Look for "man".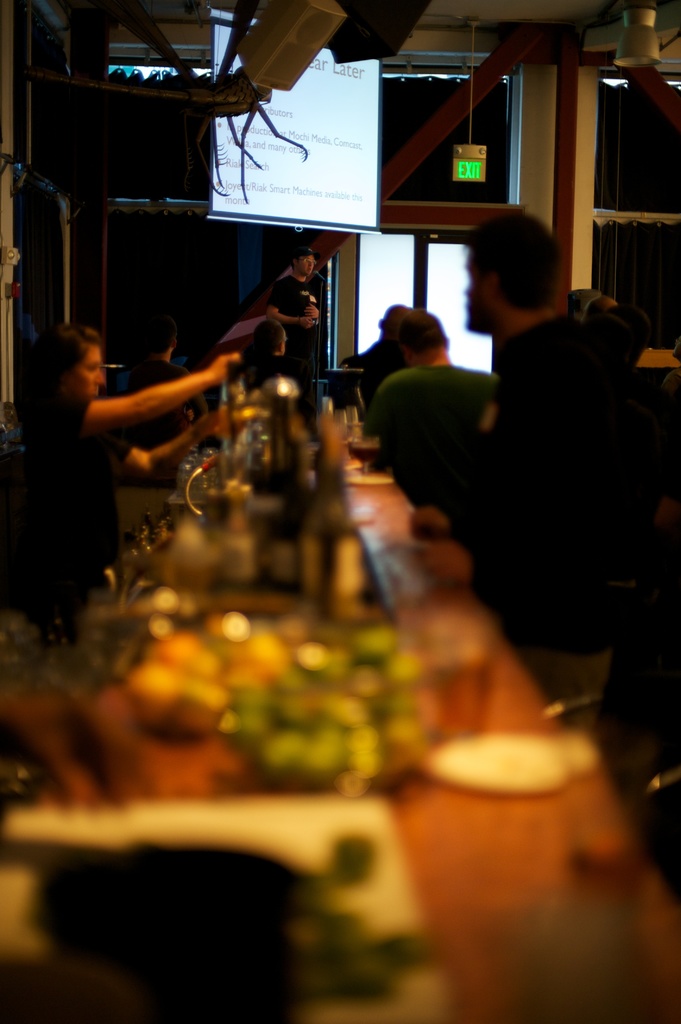
Found: box(242, 310, 322, 410).
